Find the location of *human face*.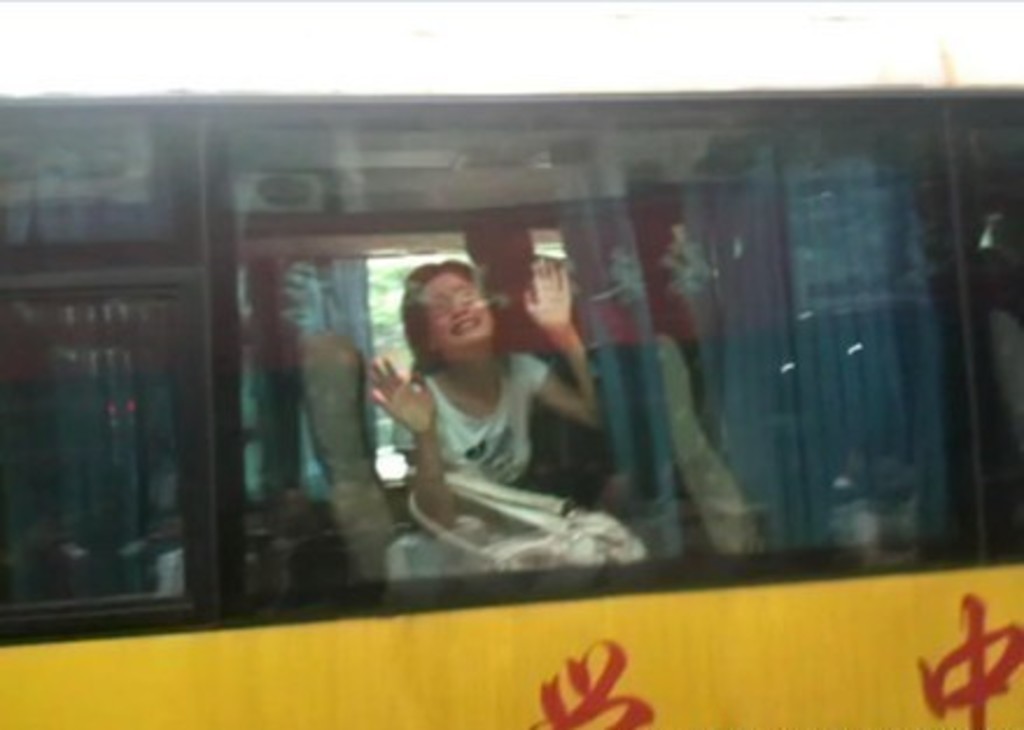
Location: Rect(422, 273, 490, 348).
